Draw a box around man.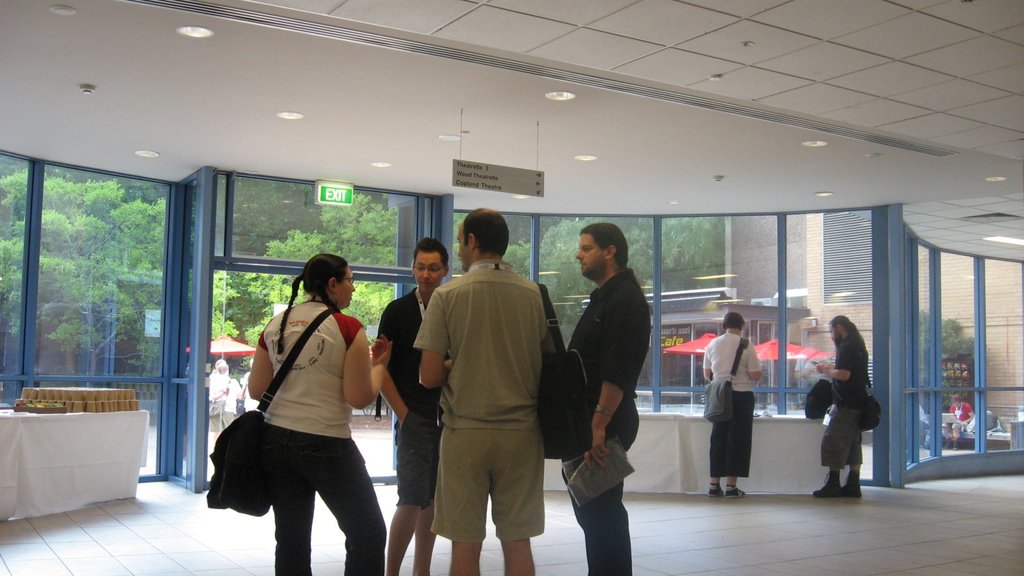
region(812, 317, 869, 498).
